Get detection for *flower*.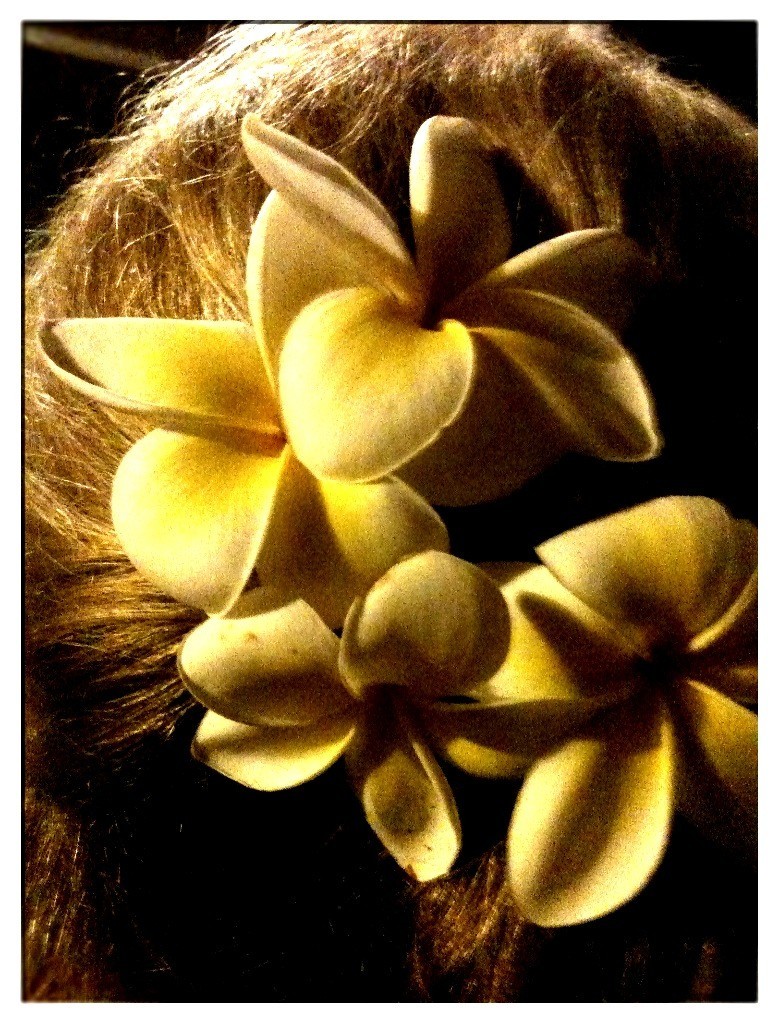
Detection: x1=249, y1=96, x2=665, y2=494.
